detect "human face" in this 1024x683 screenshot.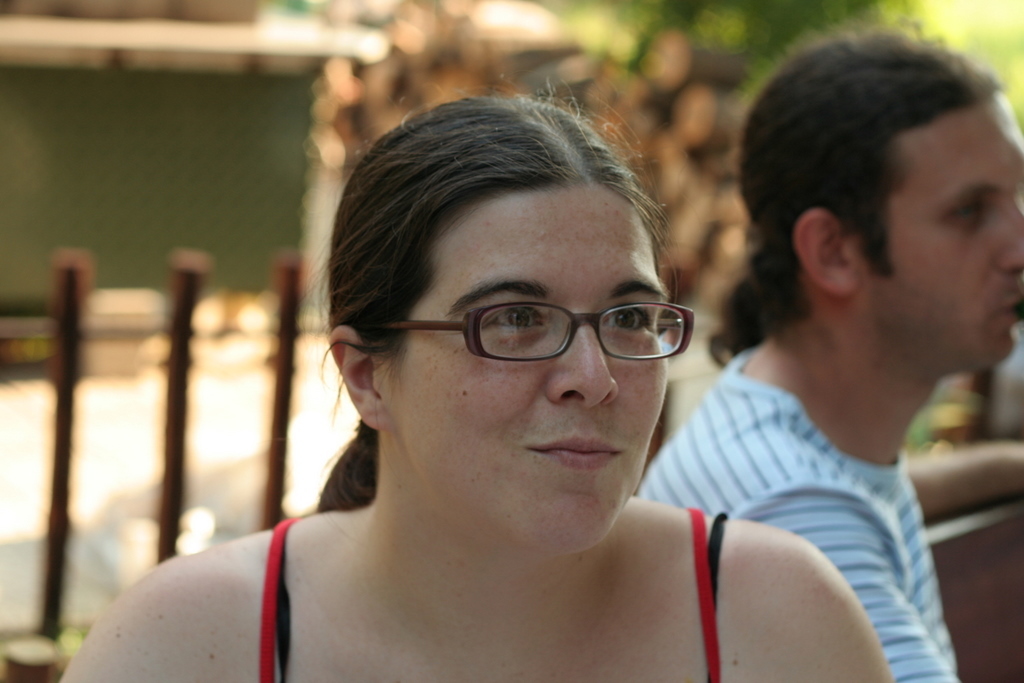
Detection: 859:92:1023:362.
